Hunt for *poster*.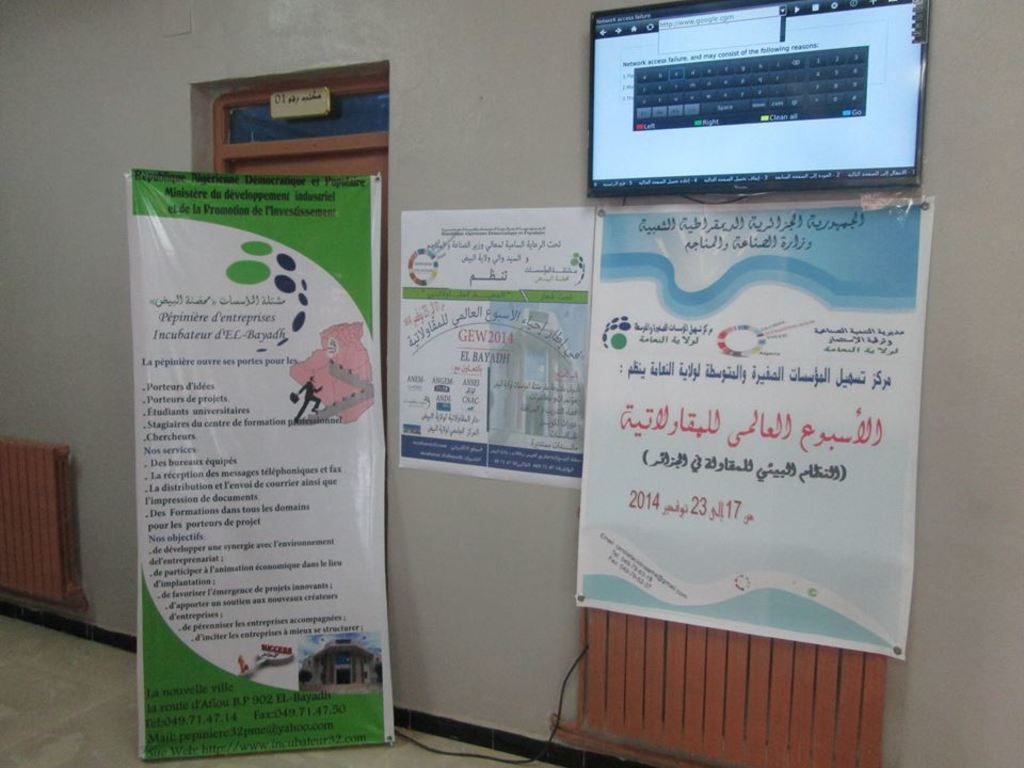
Hunted down at bbox(125, 173, 398, 763).
